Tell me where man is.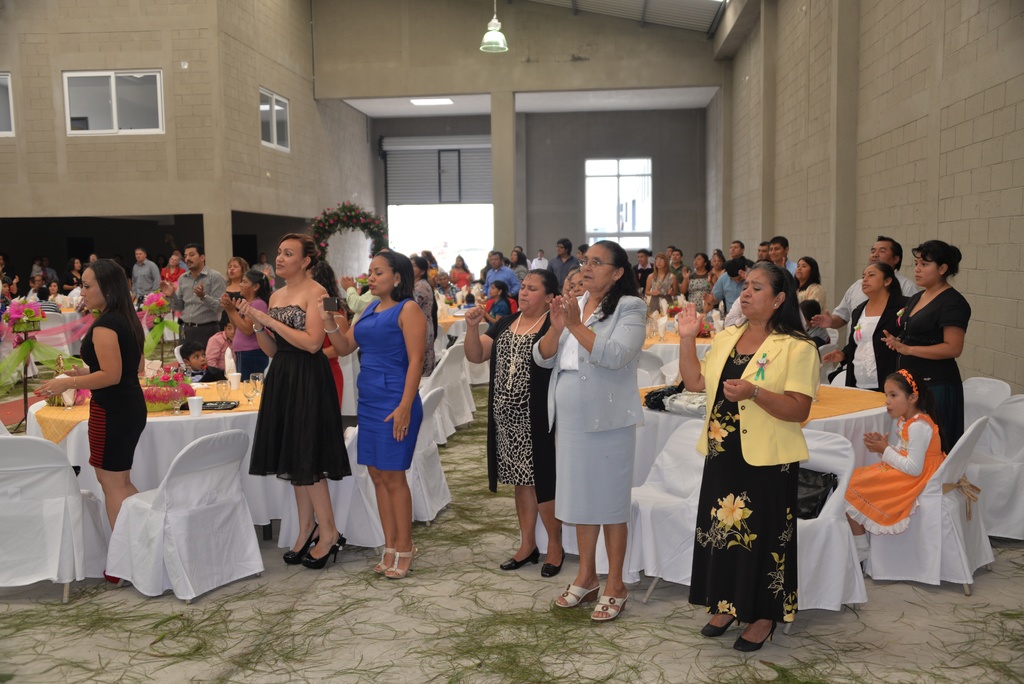
man is at region(159, 244, 225, 341).
